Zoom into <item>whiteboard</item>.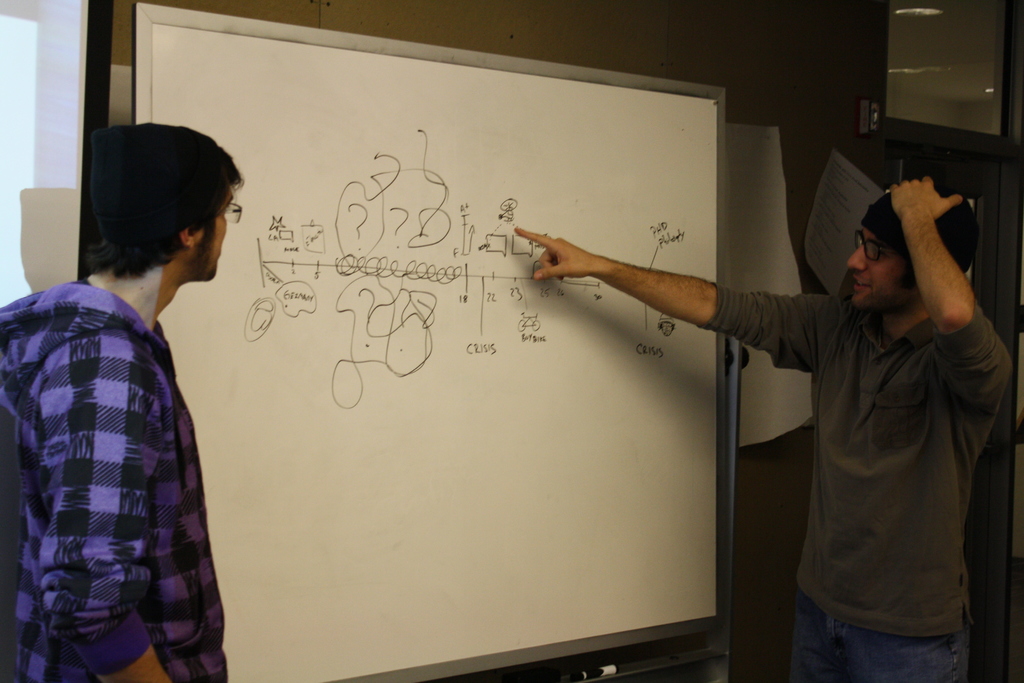
Zoom target: [136, 0, 738, 682].
